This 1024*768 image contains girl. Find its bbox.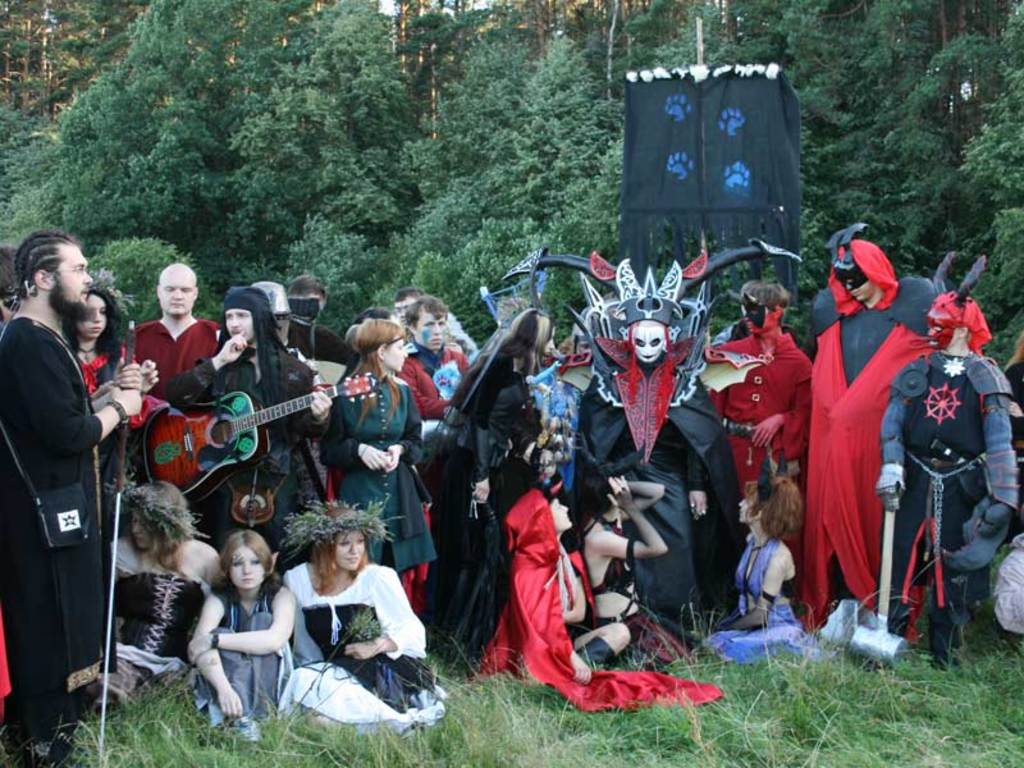
BBox(566, 462, 691, 655).
